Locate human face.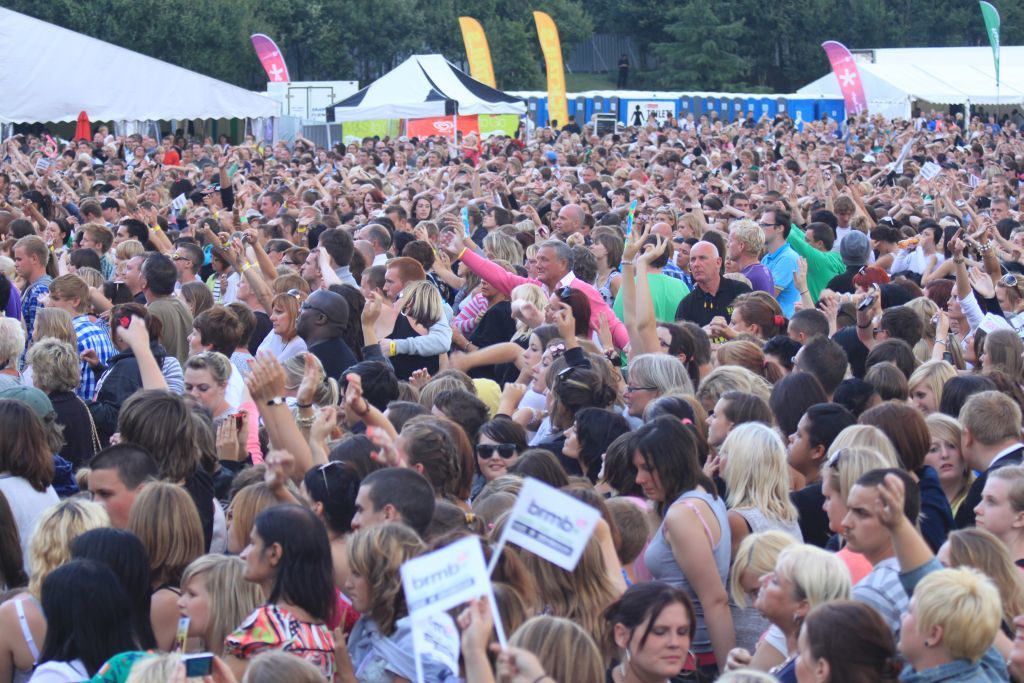
Bounding box: box=[349, 487, 381, 532].
